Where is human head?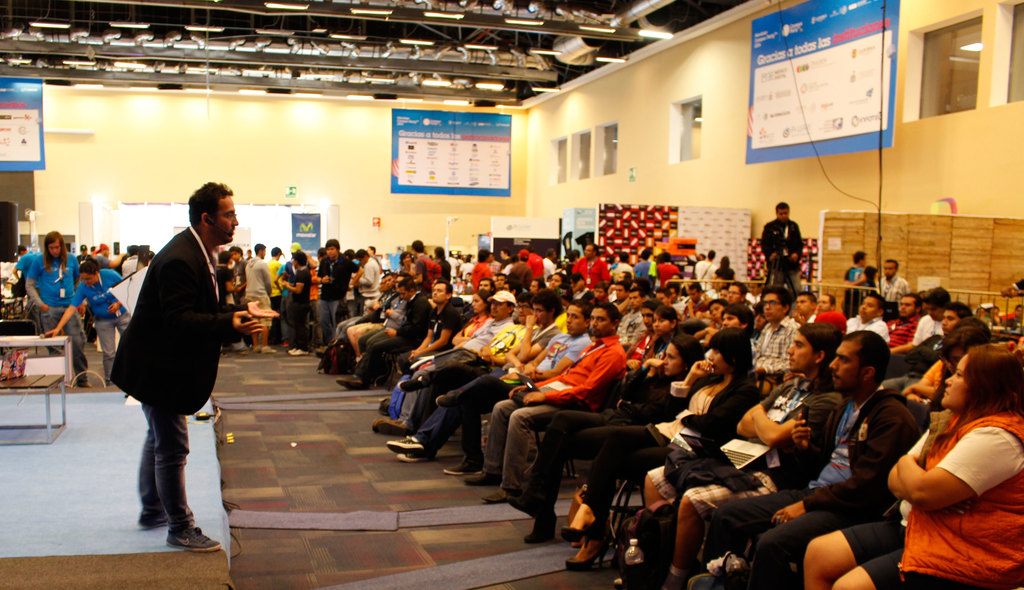
708 298 726 320.
